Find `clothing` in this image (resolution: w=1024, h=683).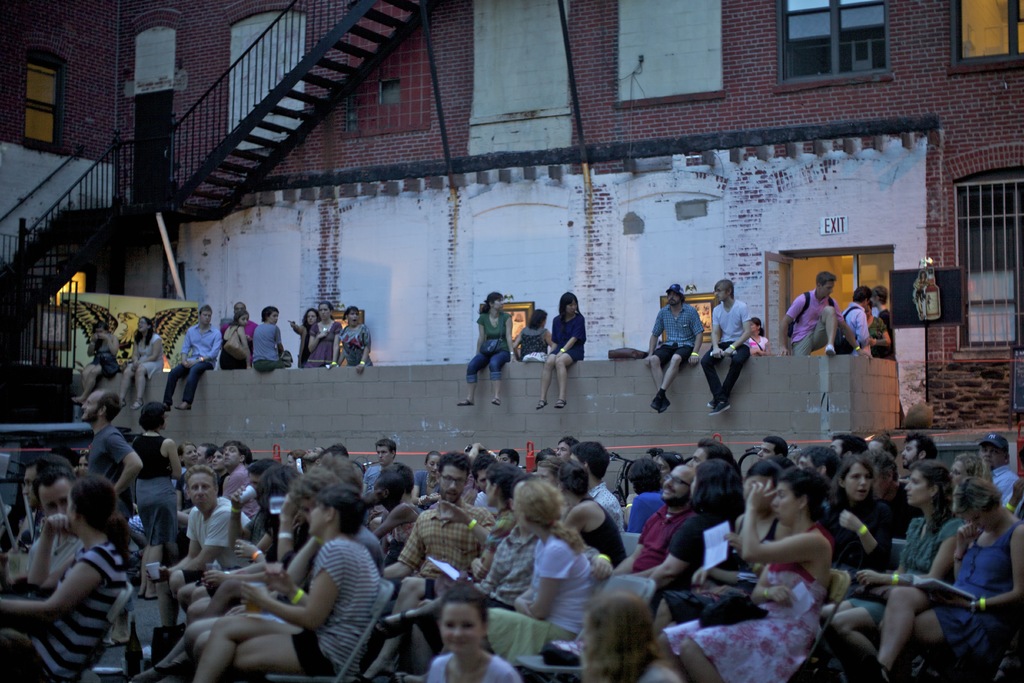
[left=224, top=463, right=250, bottom=499].
